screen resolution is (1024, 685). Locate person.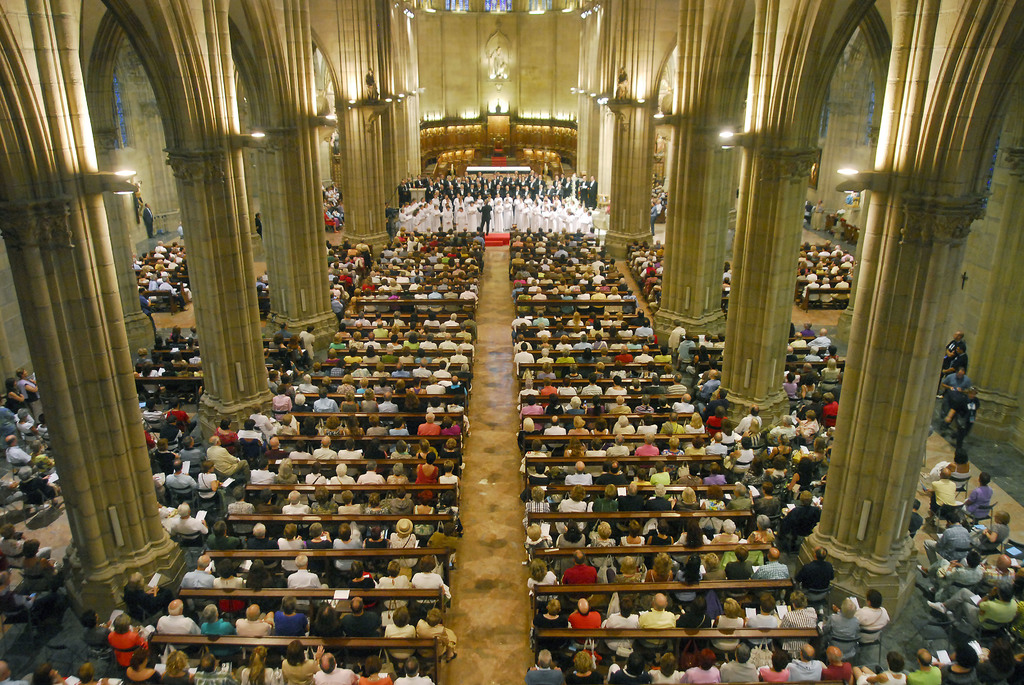
locate(168, 459, 198, 505).
